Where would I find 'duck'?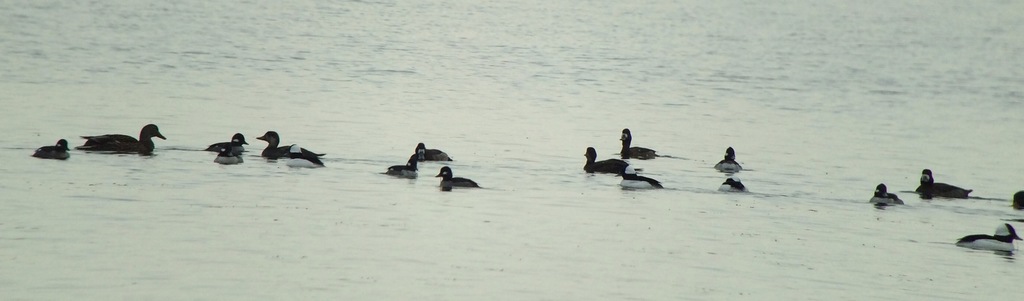
At (left=582, top=145, right=626, bottom=177).
